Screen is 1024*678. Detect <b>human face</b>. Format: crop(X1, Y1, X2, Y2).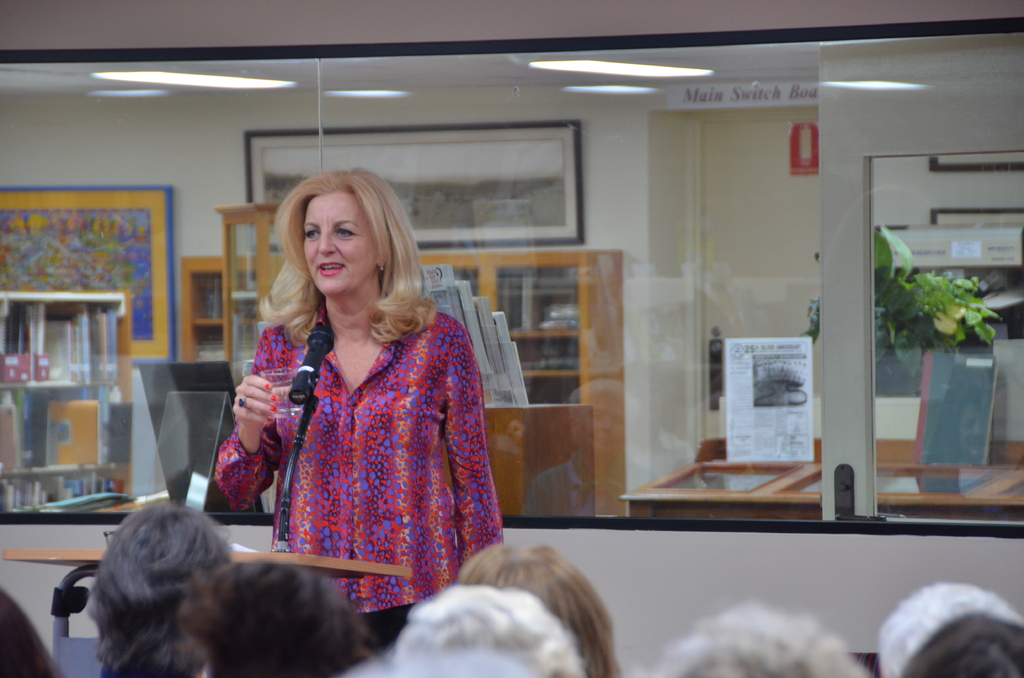
crop(303, 195, 378, 300).
